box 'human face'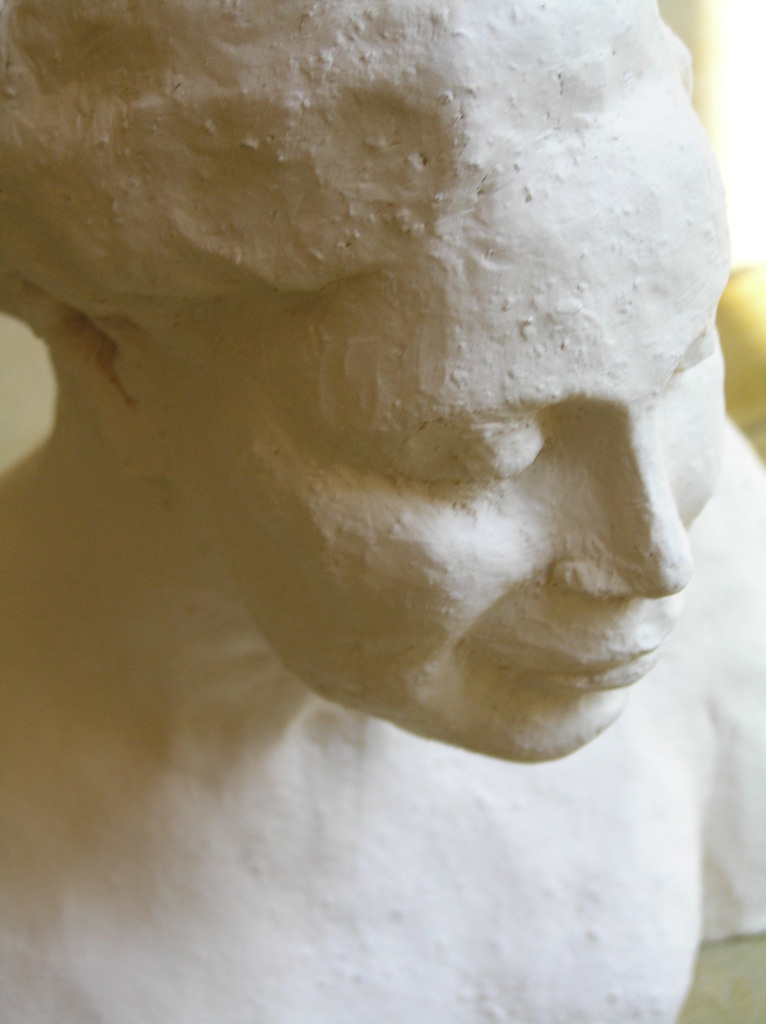
[x1=202, y1=122, x2=739, y2=762]
